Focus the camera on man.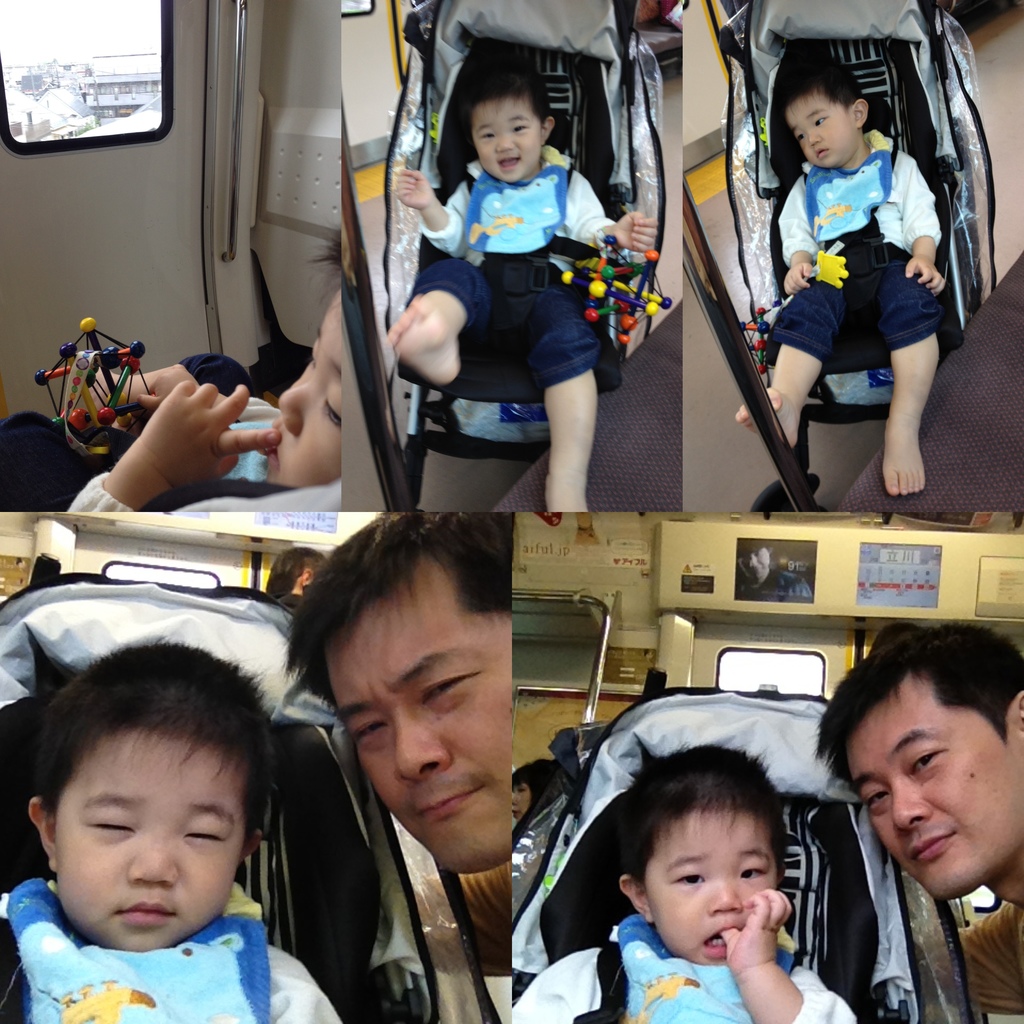
Focus region: x1=273, y1=510, x2=504, y2=879.
